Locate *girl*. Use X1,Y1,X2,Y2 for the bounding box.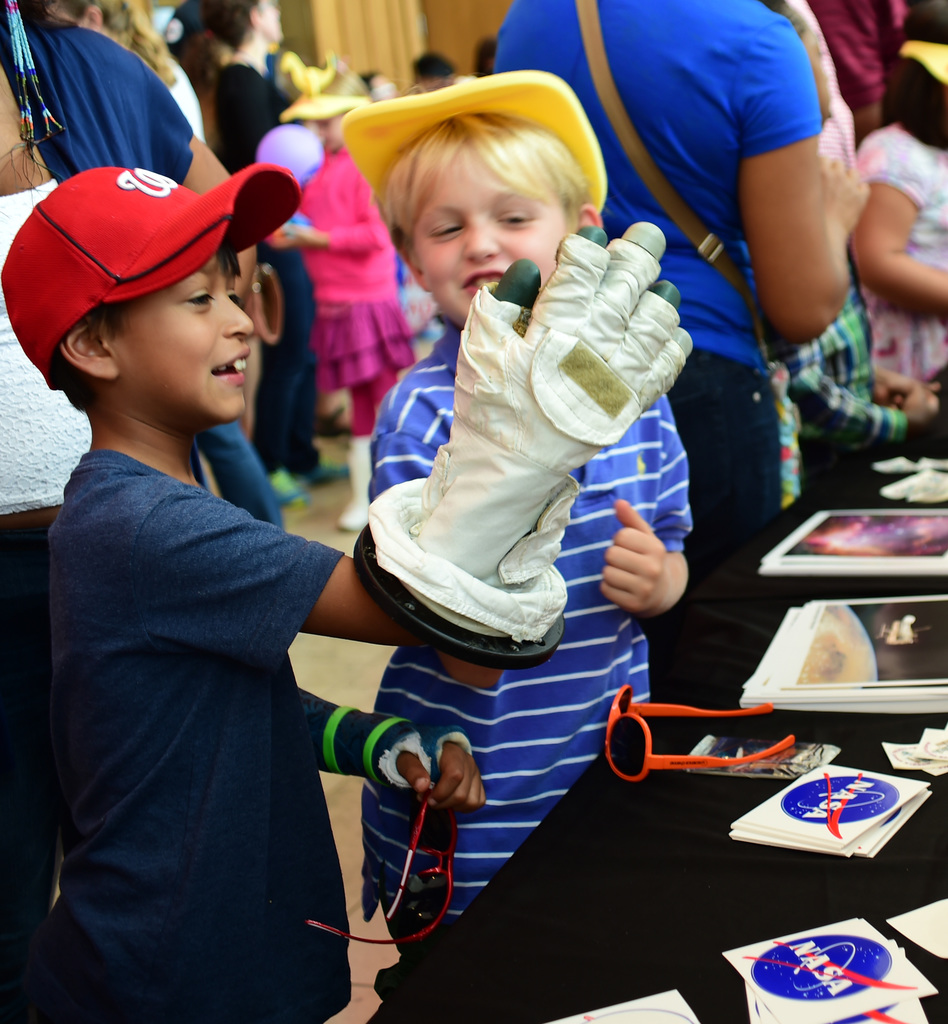
859,0,947,383.
